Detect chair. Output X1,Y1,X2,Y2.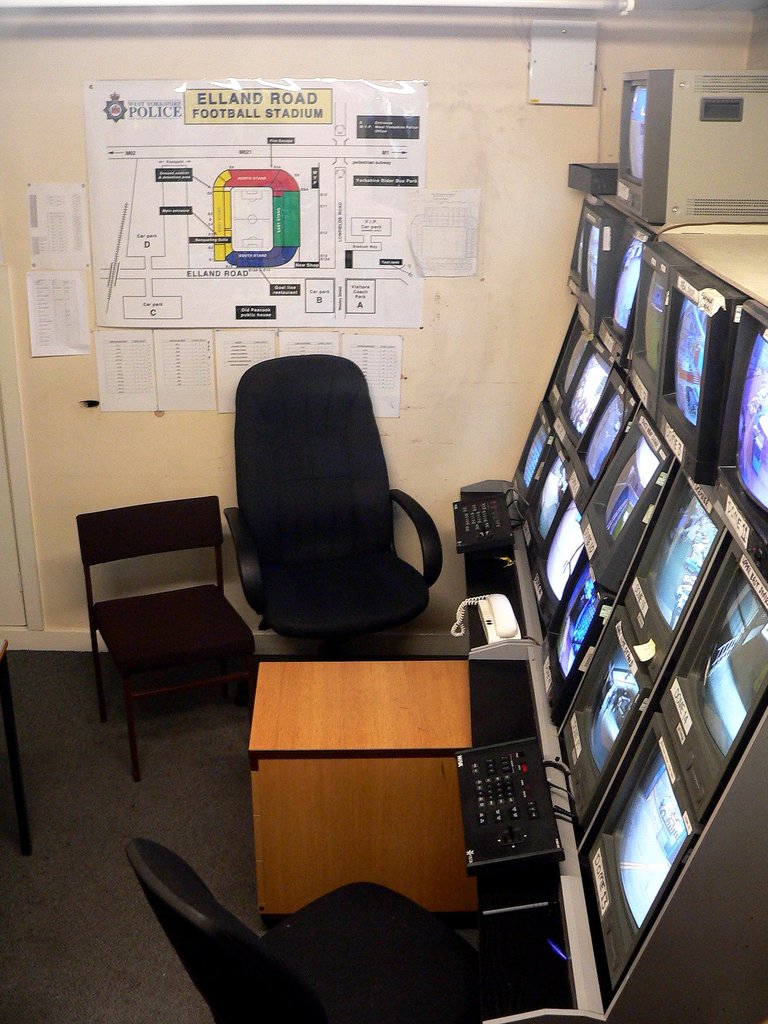
128,836,492,1023.
